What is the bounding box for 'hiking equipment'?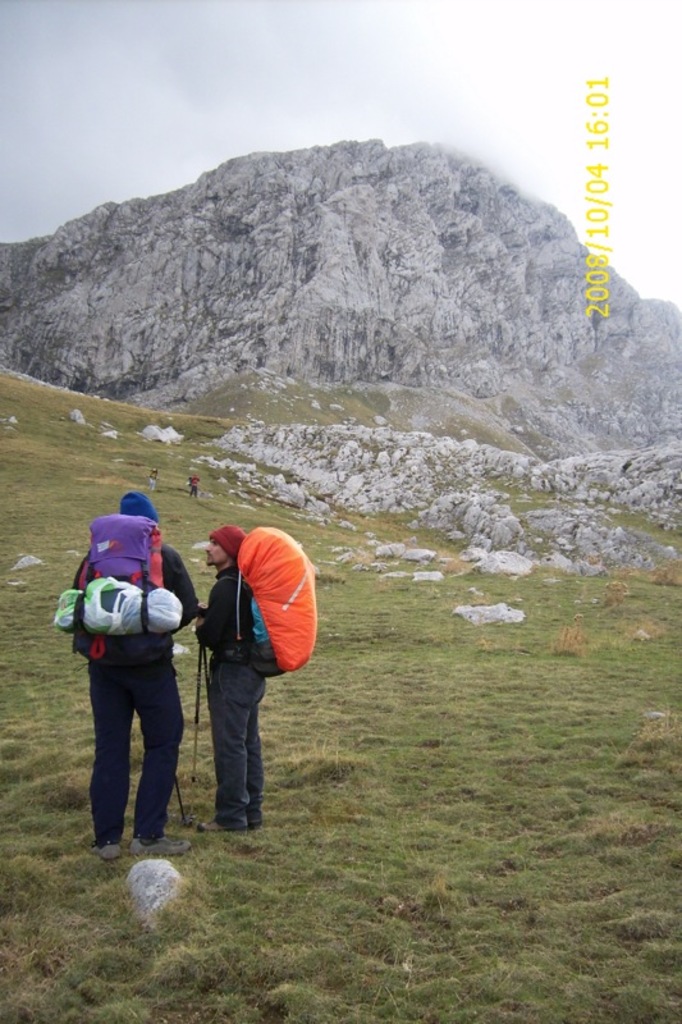
left=198, top=604, right=209, bottom=705.
